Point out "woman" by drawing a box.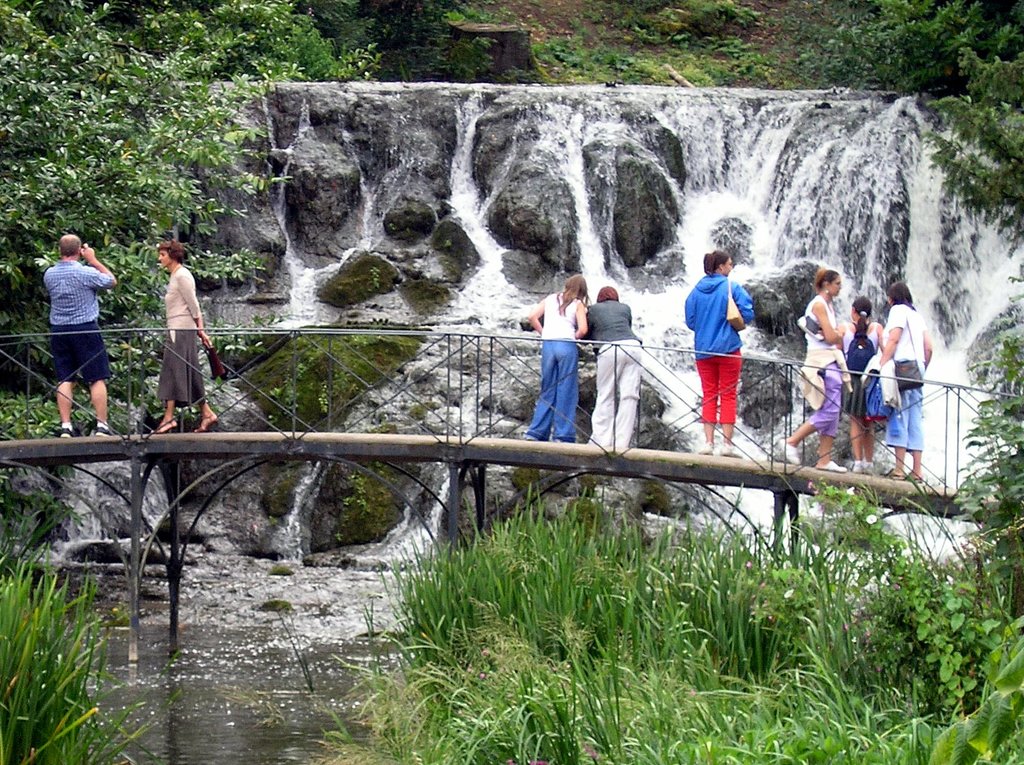
(left=525, top=273, right=592, bottom=442).
